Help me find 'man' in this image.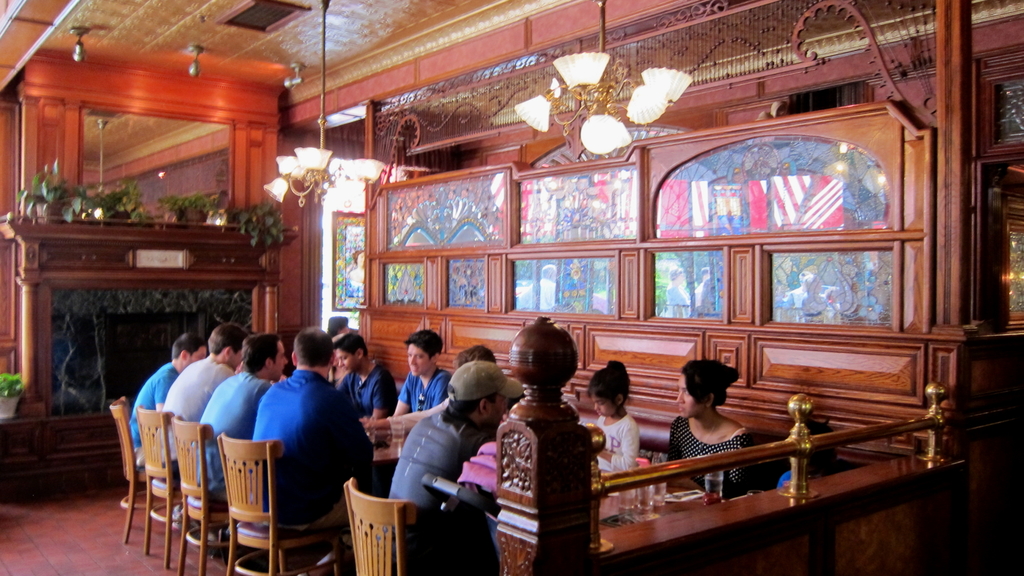
Found it: 384/360/509/575.
